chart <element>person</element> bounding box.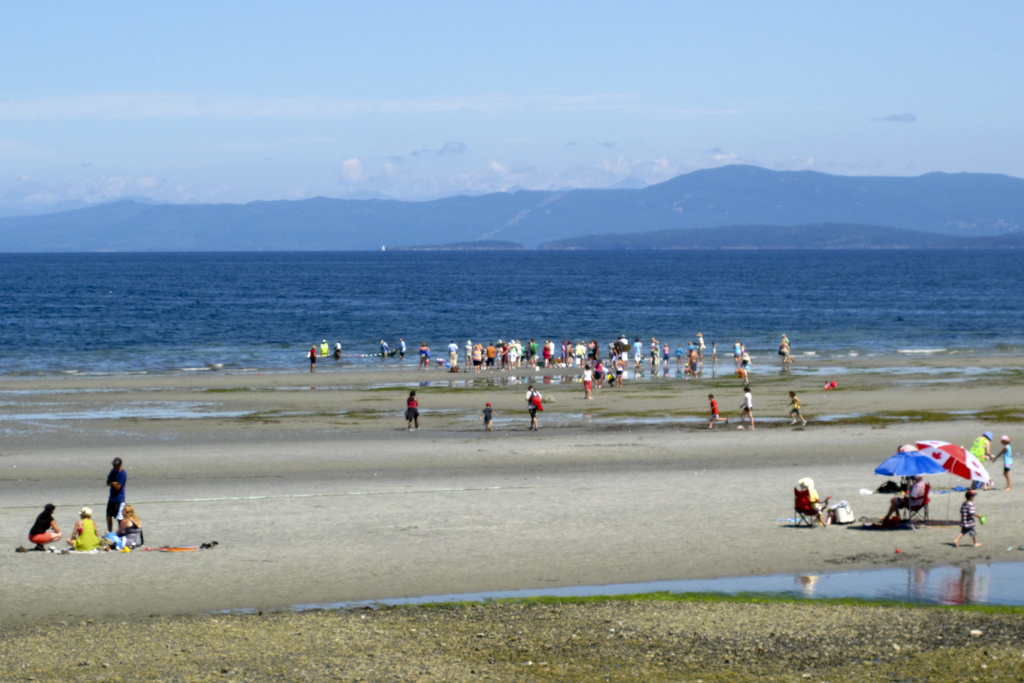
Charted: (left=479, top=404, right=495, bottom=433).
